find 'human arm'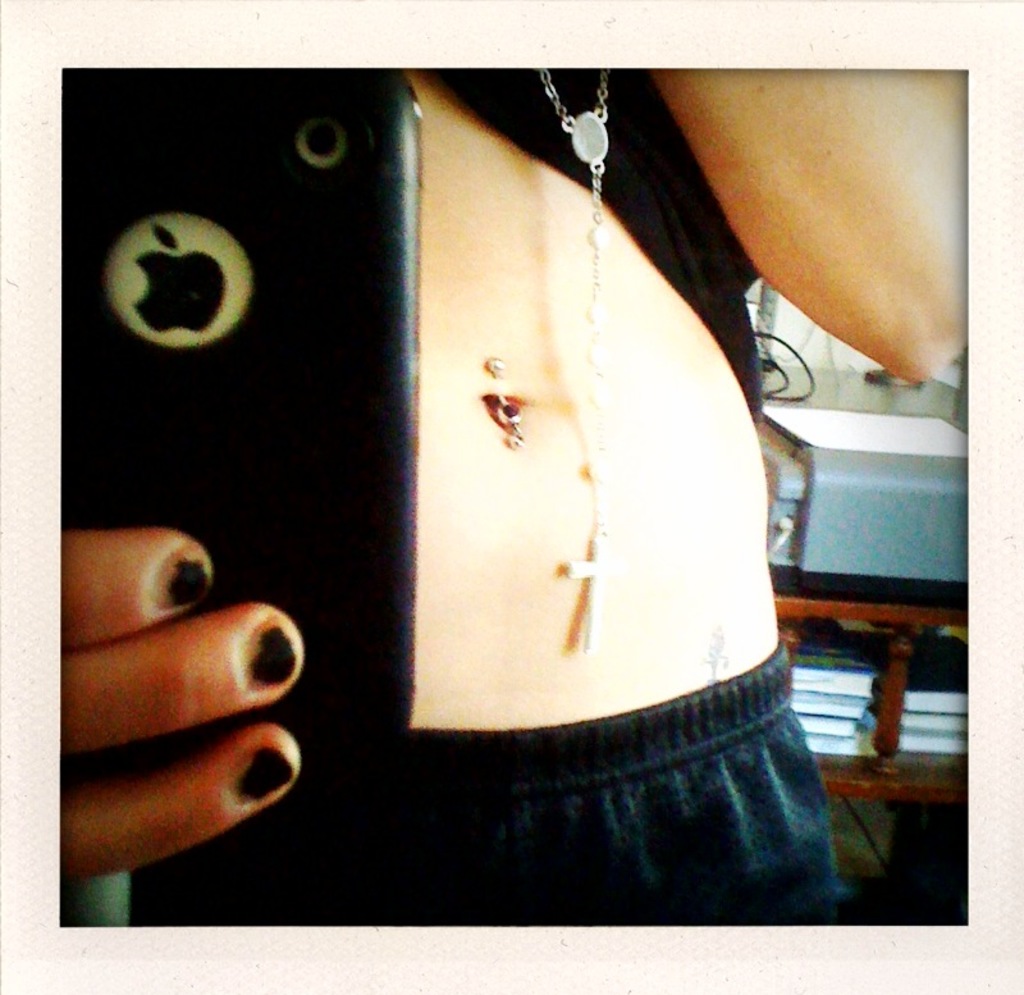
<bbox>60, 528, 306, 881</bbox>
